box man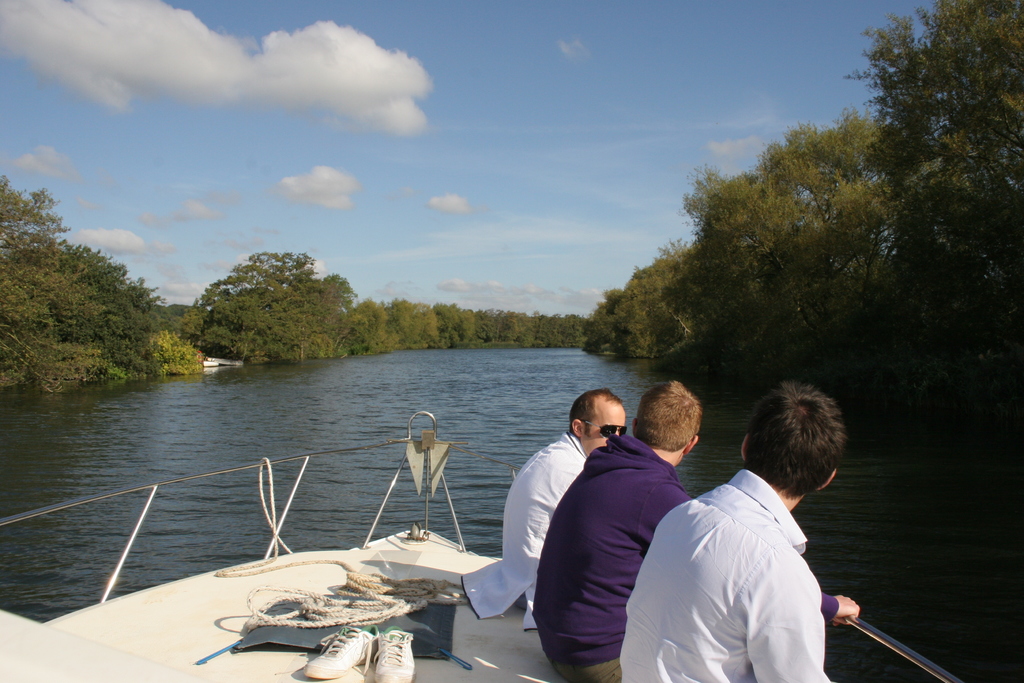
457/389/626/632
